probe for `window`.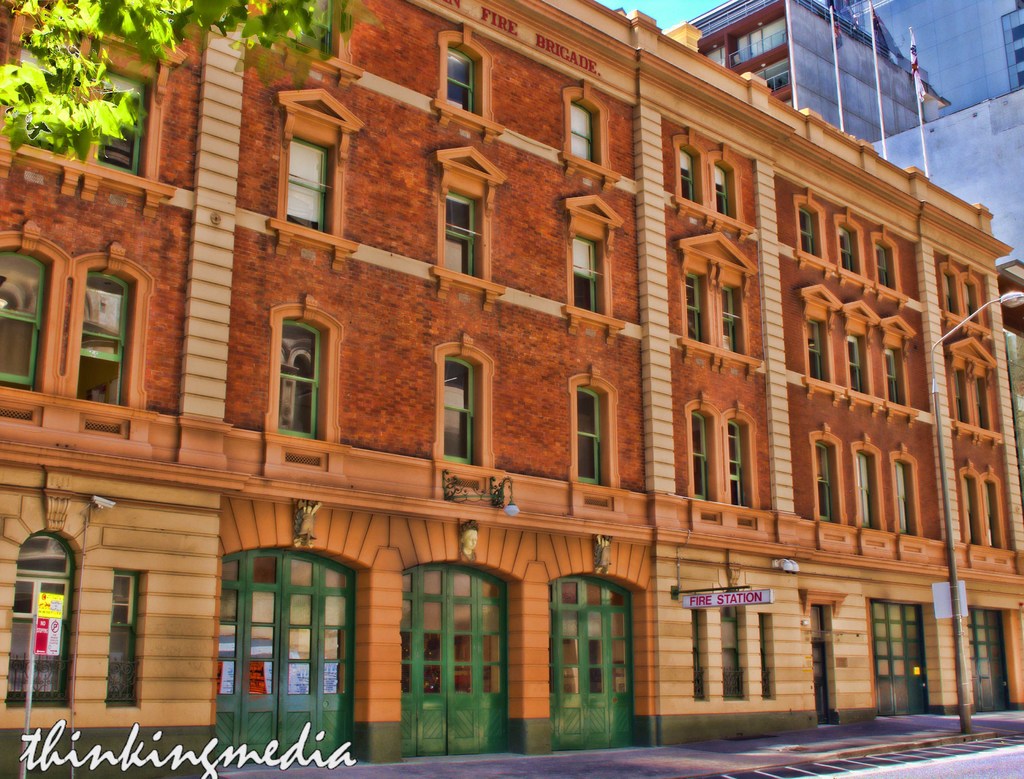
Probe result: Rect(858, 459, 868, 526).
